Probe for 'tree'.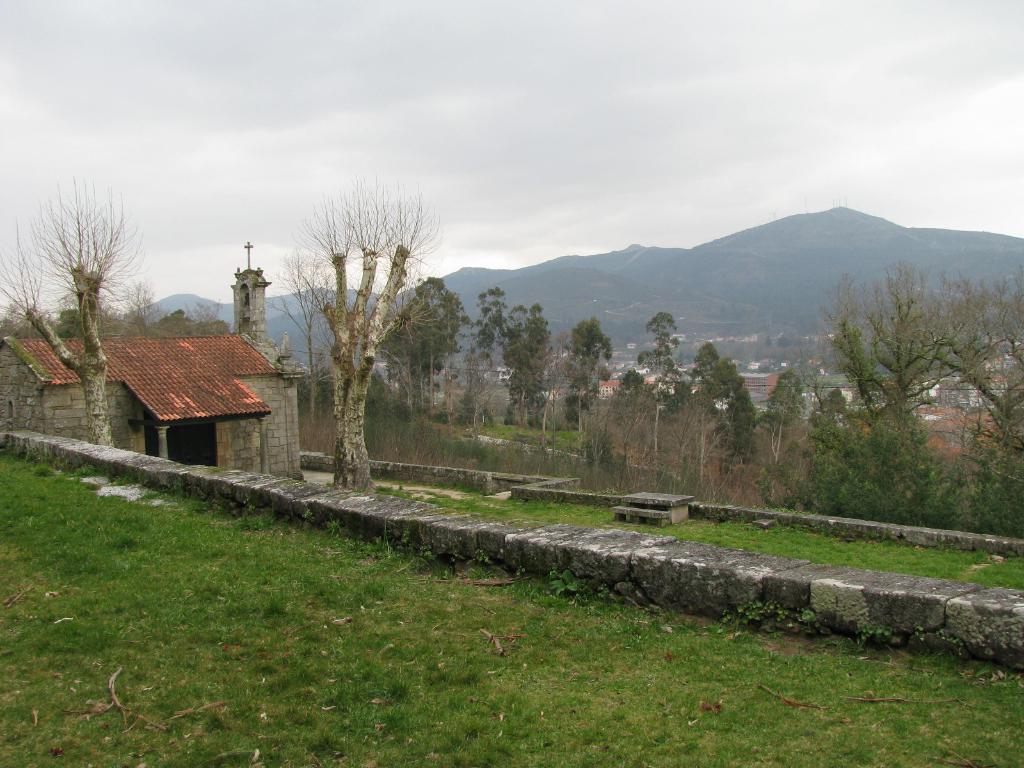
Probe result: Rect(277, 250, 329, 420).
